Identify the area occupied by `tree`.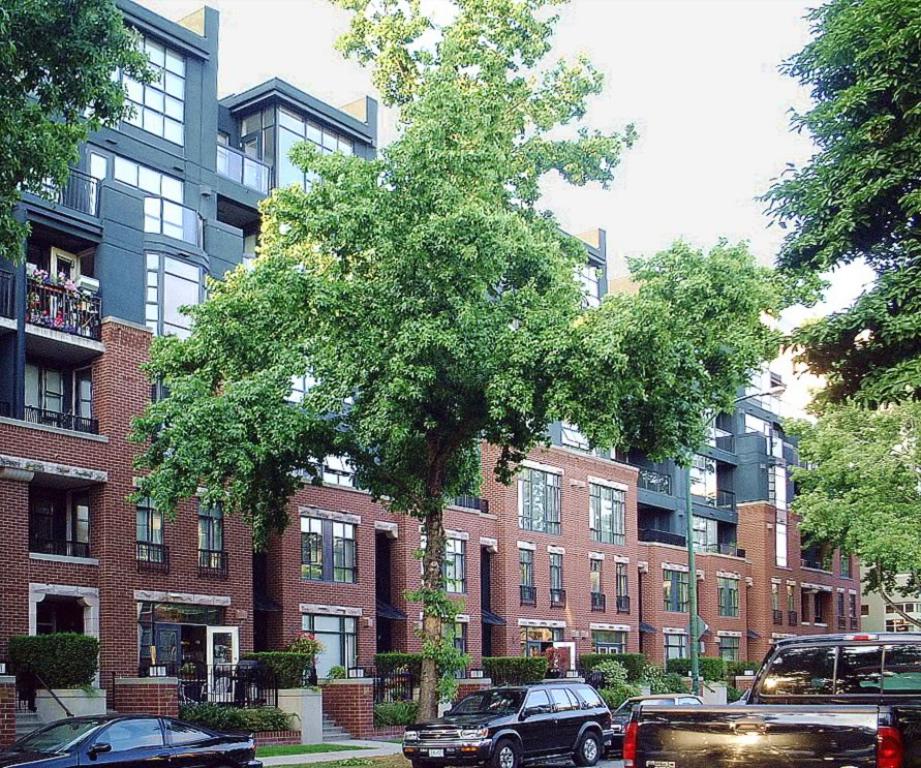
Area: bbox(105, 0, 830, 729).
